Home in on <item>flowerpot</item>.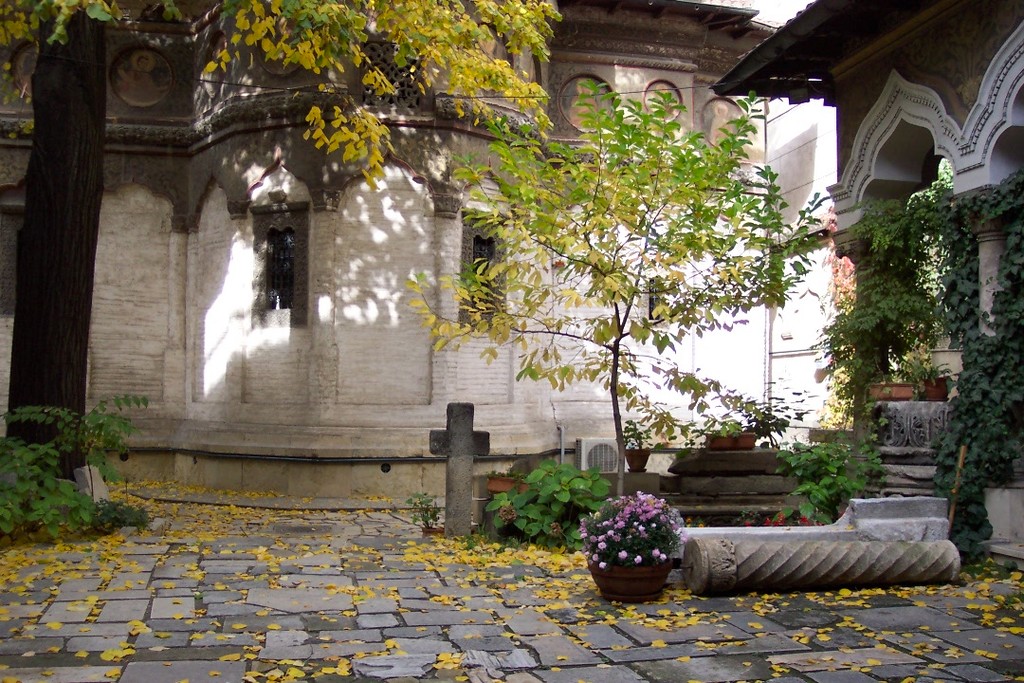
Homed in at box=[704, 432, 757, 449].
